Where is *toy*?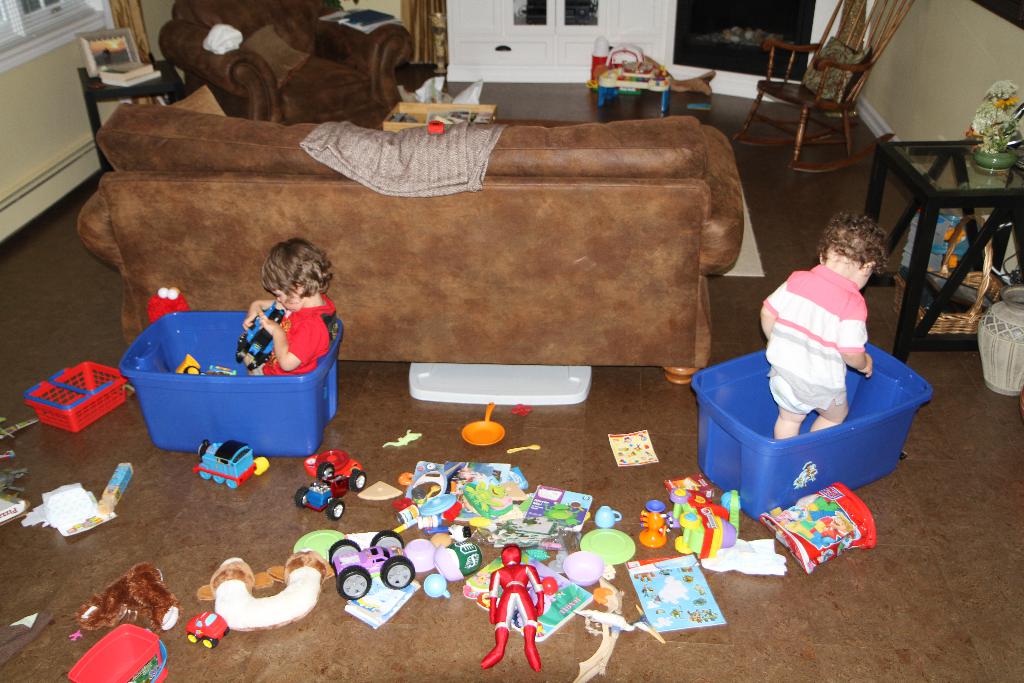
box=[422, 574, 451, 597].
